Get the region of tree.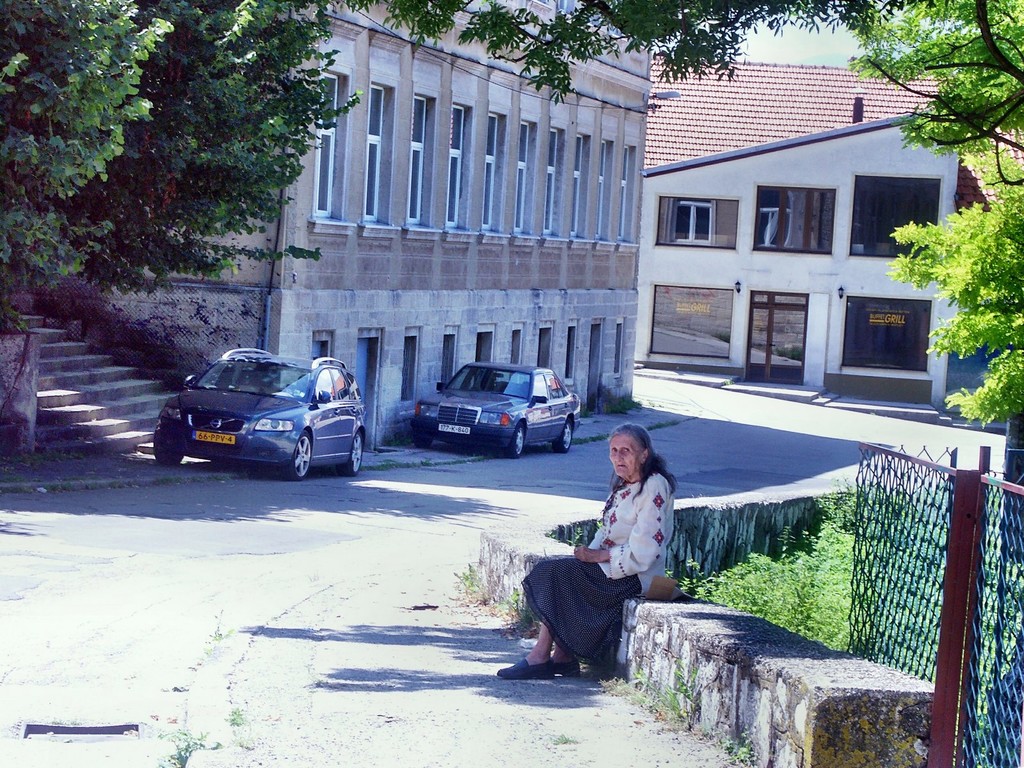
x1=345 y1=0 x2=1023 y2=573.
